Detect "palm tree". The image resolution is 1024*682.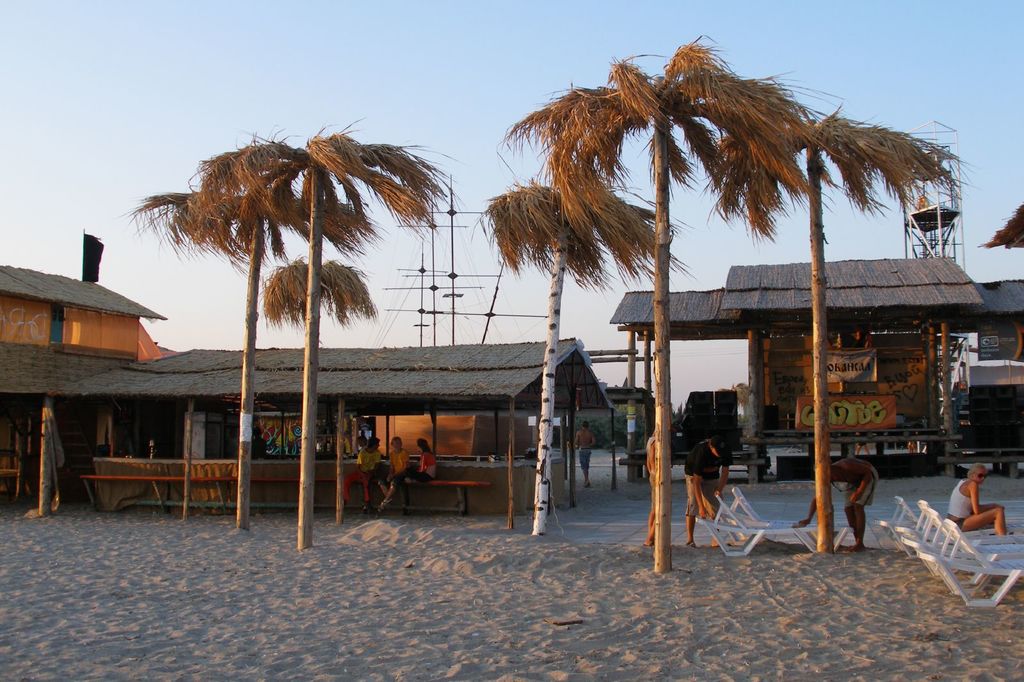
<box>479,28,948,534</box>.
